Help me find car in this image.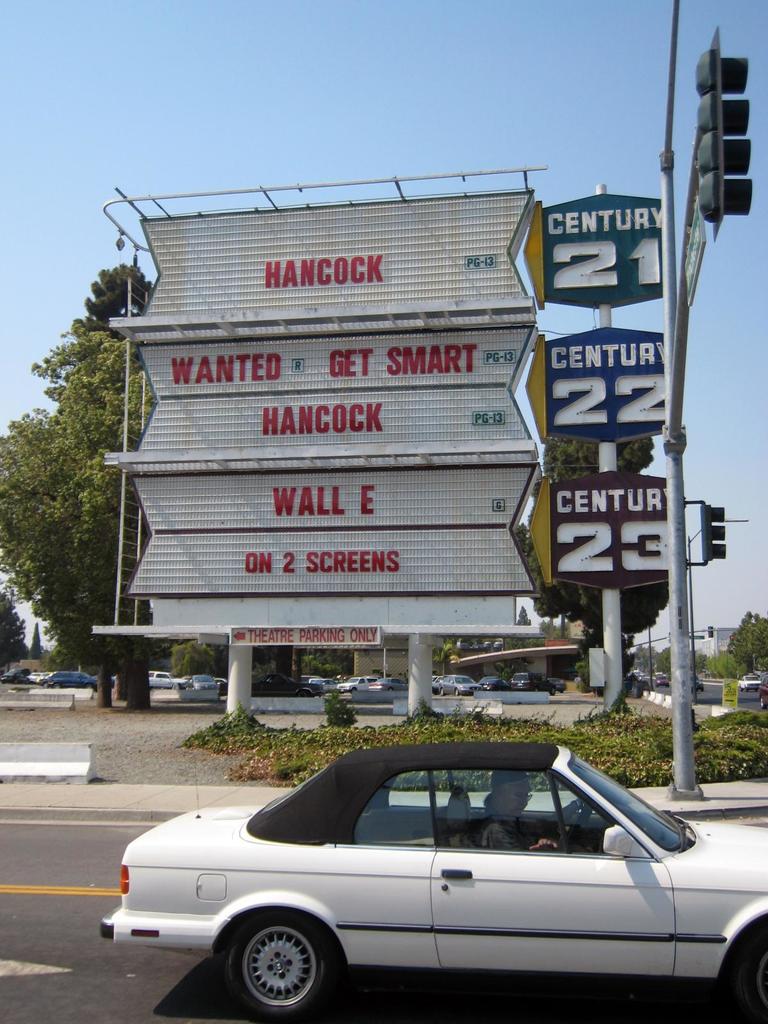
Found it: {"left": 512, "top": 662, "right": 549, "bottom": 689}.
